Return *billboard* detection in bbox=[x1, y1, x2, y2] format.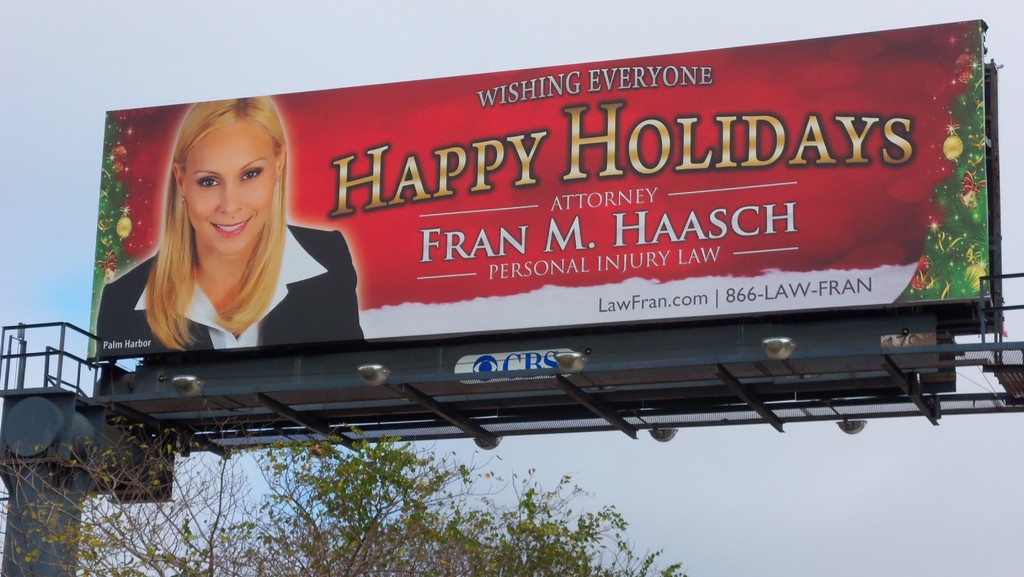
bbox=[88, 33, 995, 357].
